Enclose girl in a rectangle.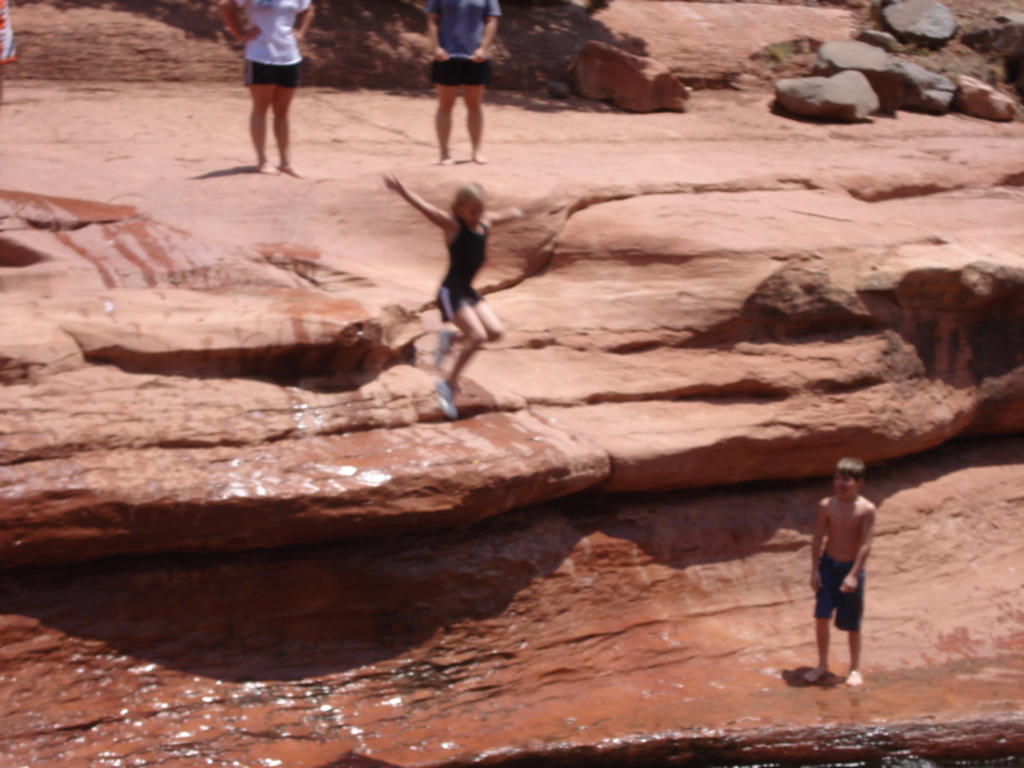
(x1=388, y1=178, x2=523, y2=412).
